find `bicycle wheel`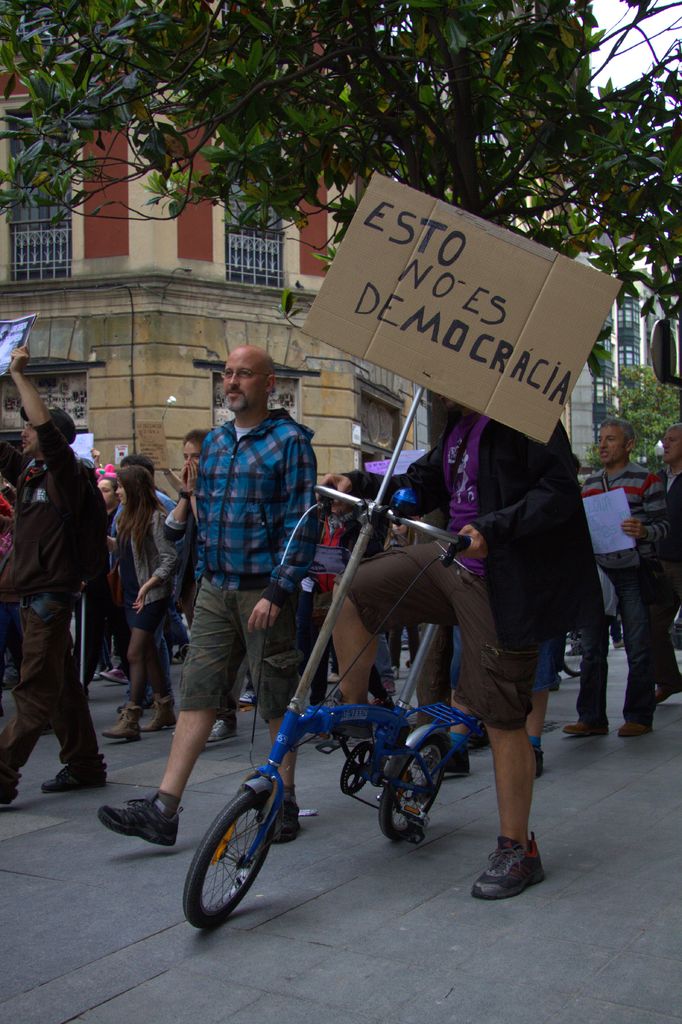
bbox=[371, 736, 448, 848]
